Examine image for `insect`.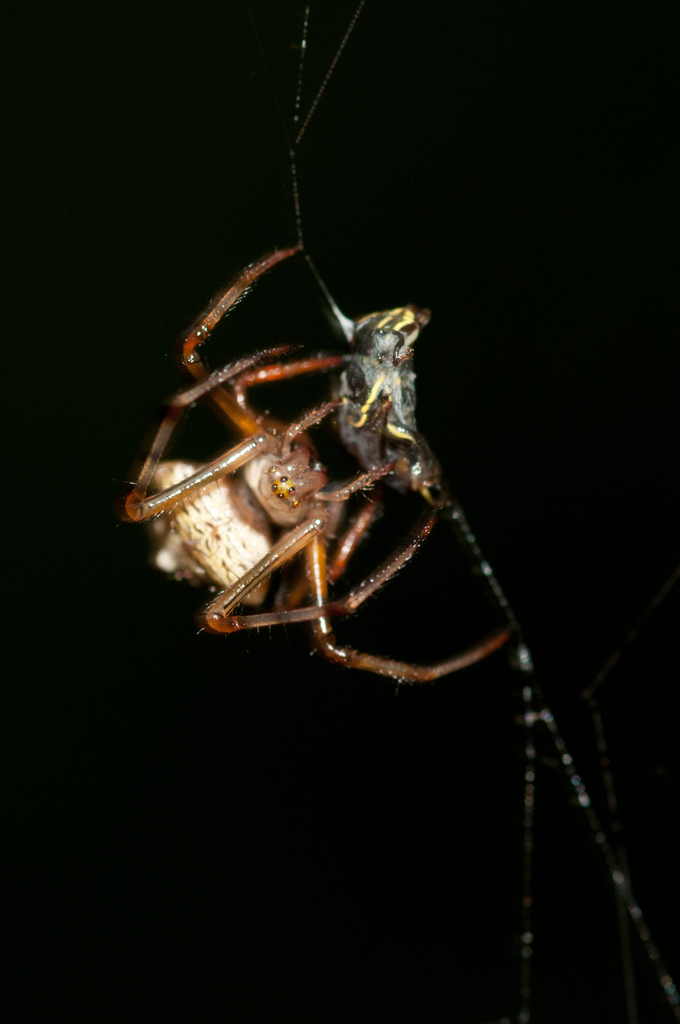
Examination result: bbox=(336, 309, 430, 503).
